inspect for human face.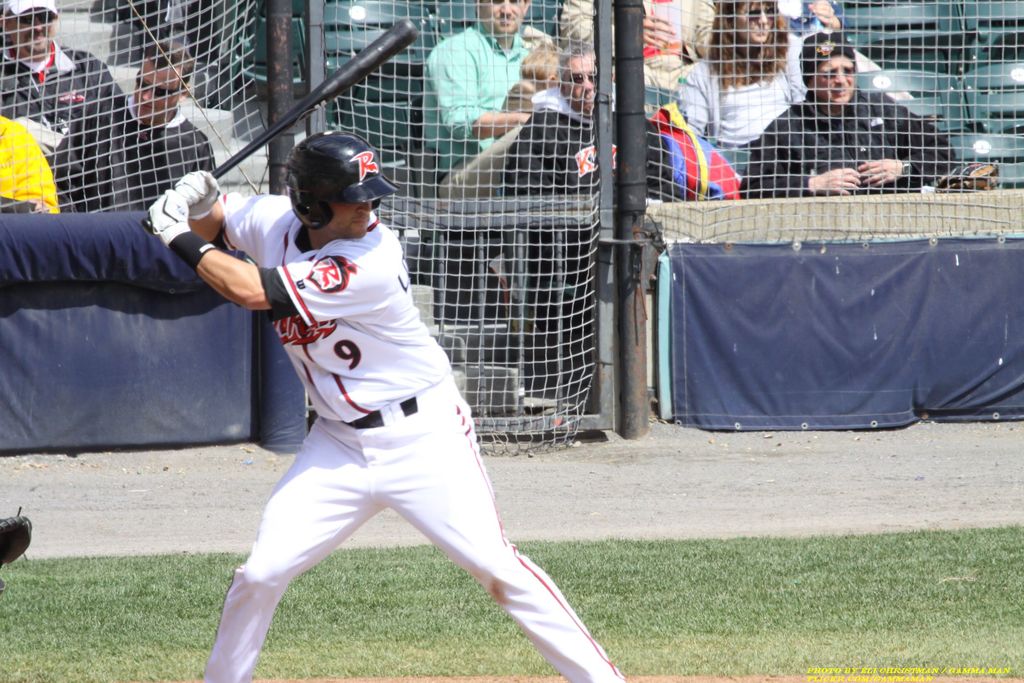
Inspection: box=[485, 0, 528, 29].
